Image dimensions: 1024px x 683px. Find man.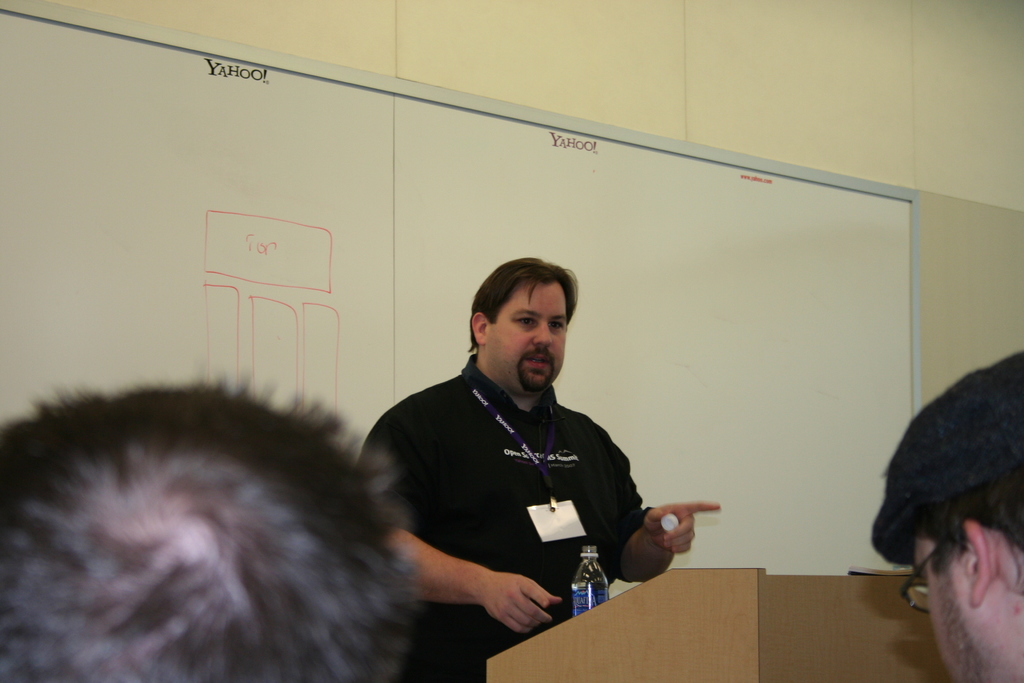
BBox(0, 377, 422, 682).
